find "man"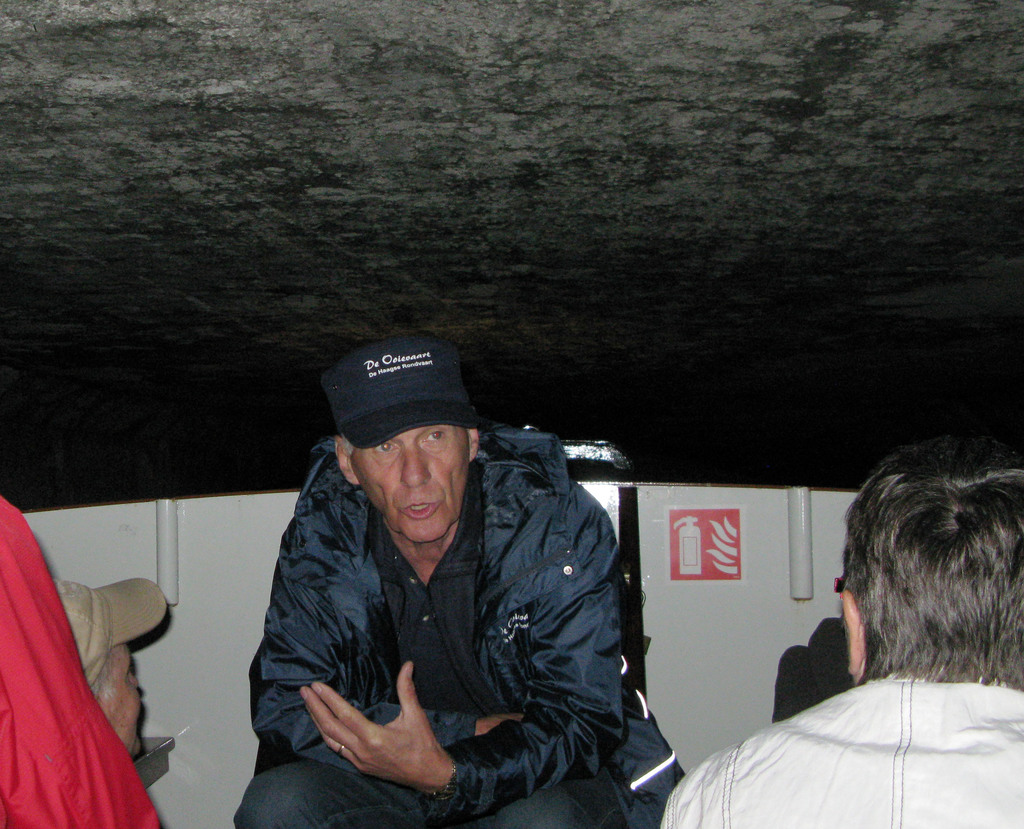
710 456 1023 828
